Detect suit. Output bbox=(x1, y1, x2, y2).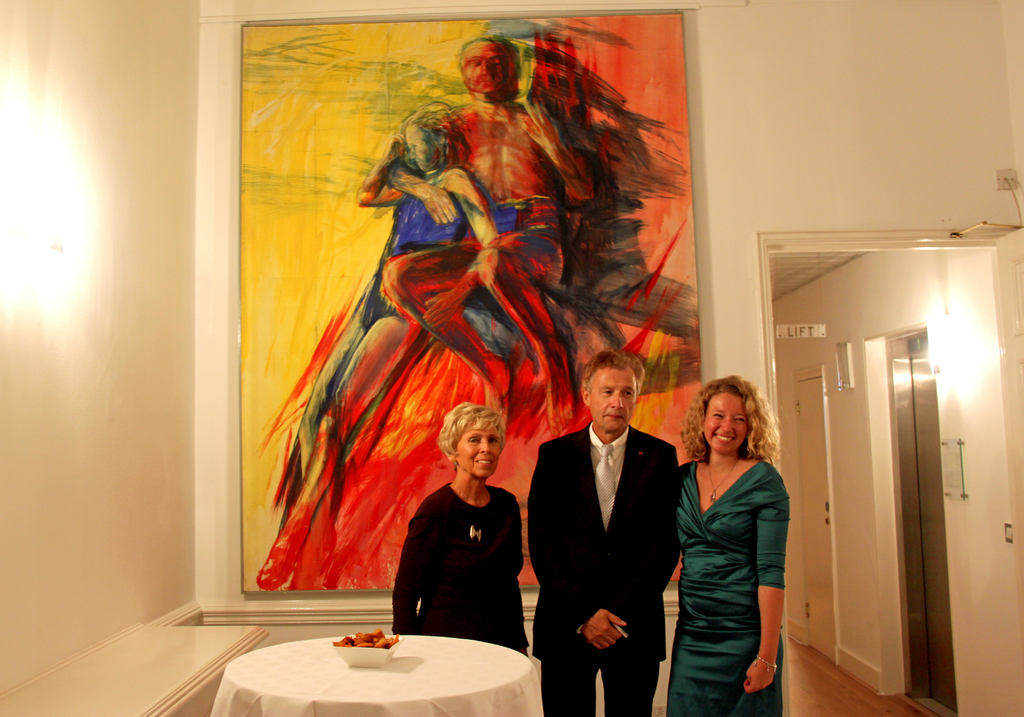
bbox=(525, 416, 684, 716).
